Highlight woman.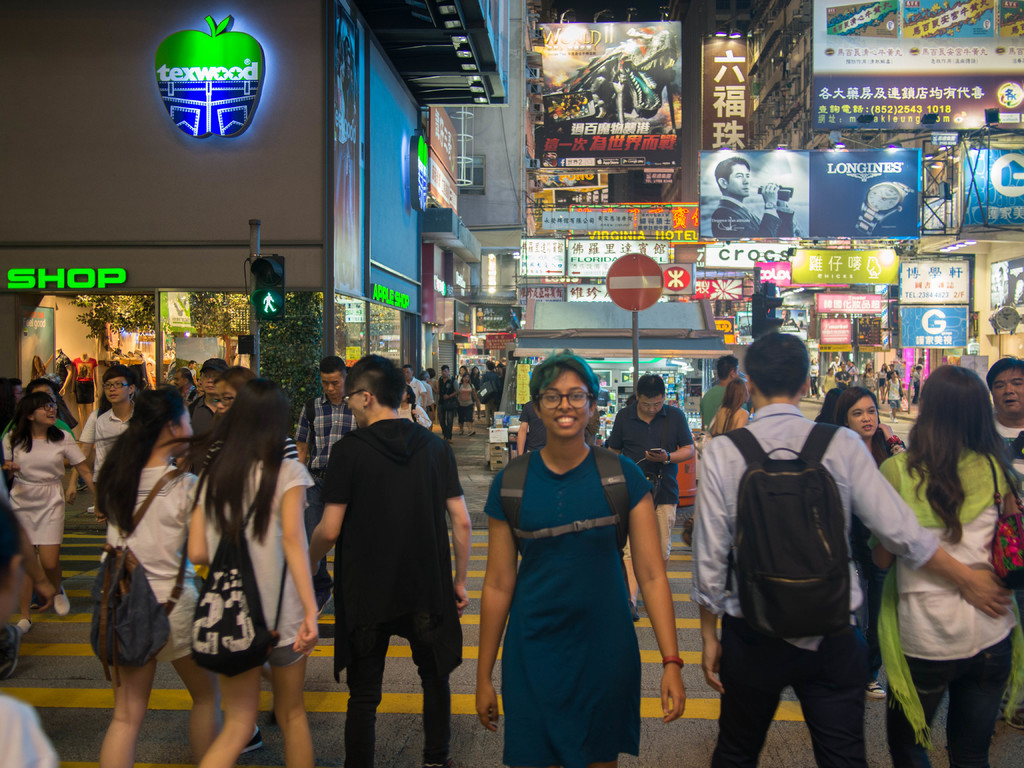
Highlighted region: bbox=(486, 356, 666, 764).
